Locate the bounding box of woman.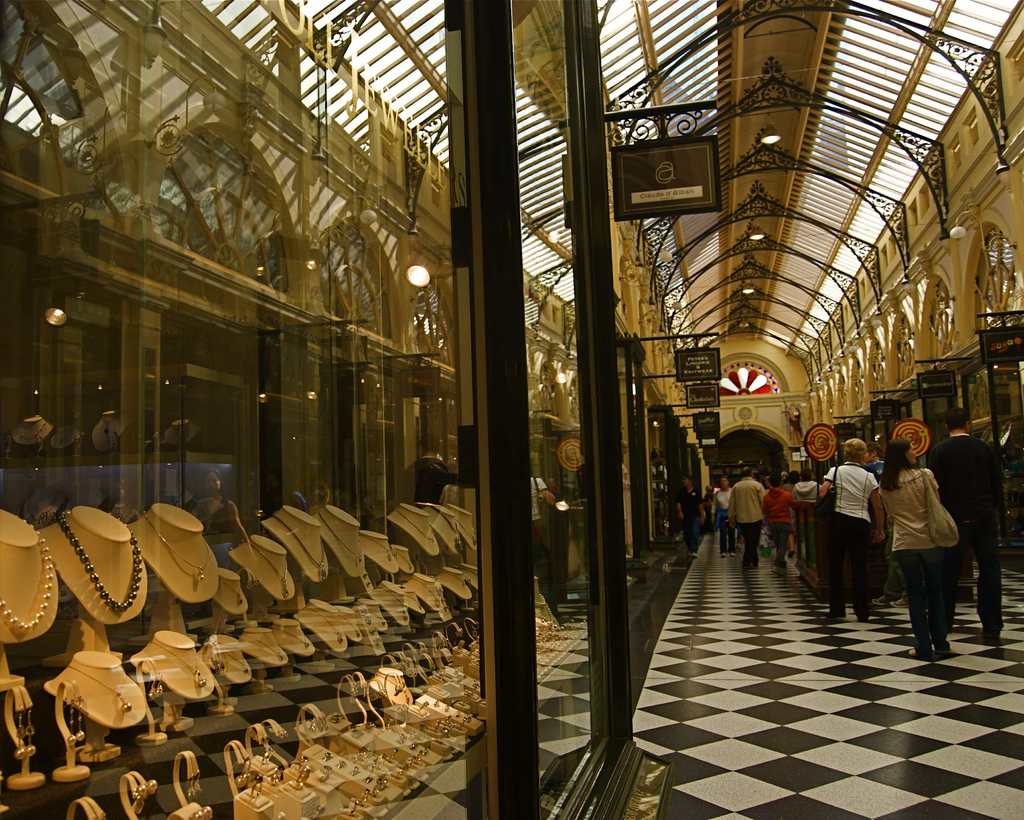
Bounding box: (819, 437, 879, 622).
